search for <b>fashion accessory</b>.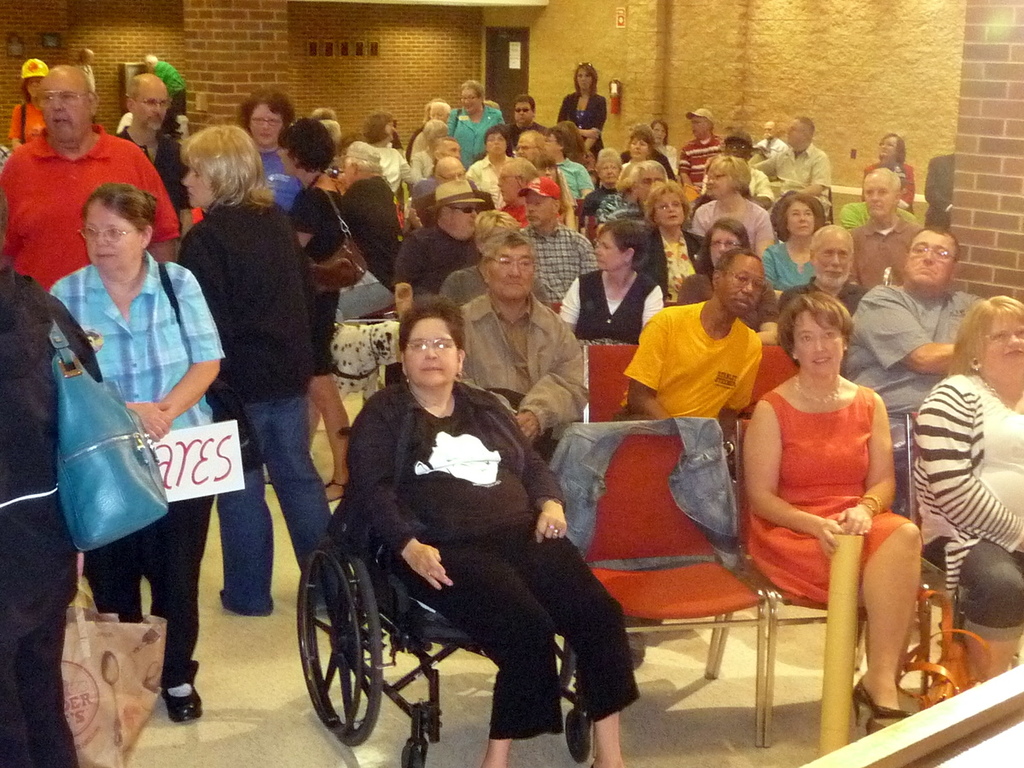
Found at x1=788, y1=370, x2=844, y2=405.
